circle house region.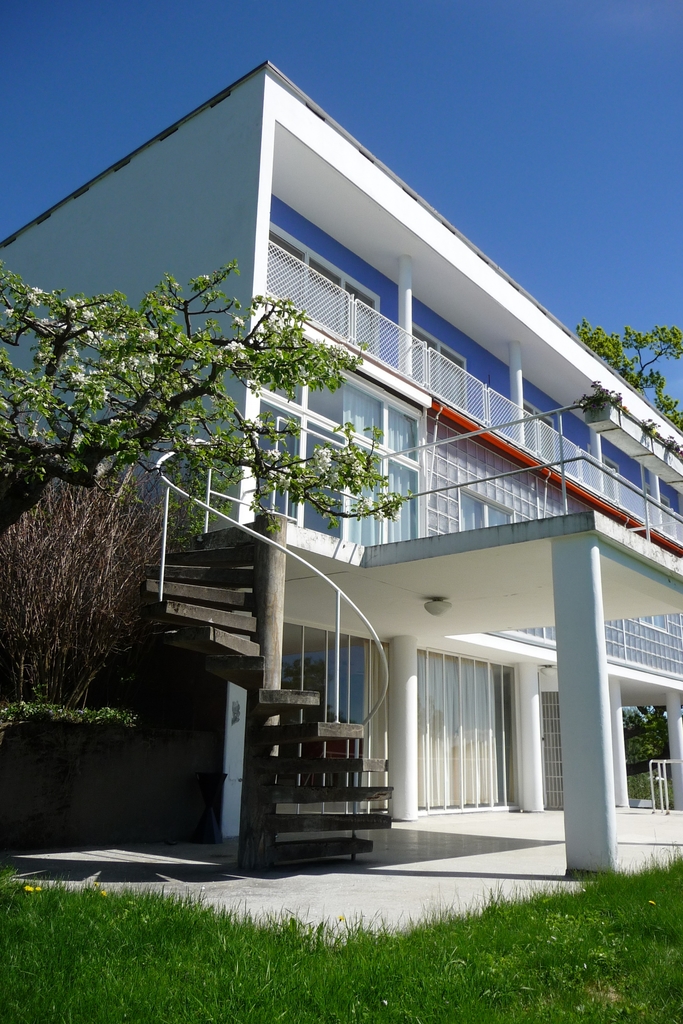
Region: left=0, top=74, right=682, bottom=891.
